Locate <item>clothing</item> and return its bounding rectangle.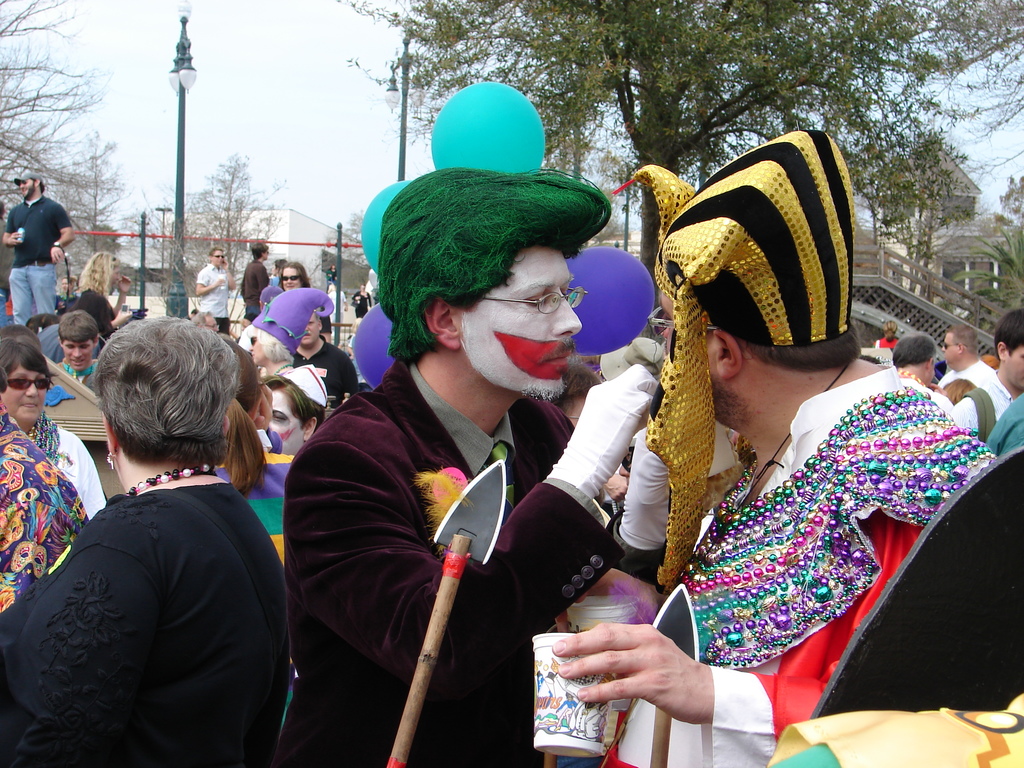
[left=977, top=389, right=1023, bottom=450].
